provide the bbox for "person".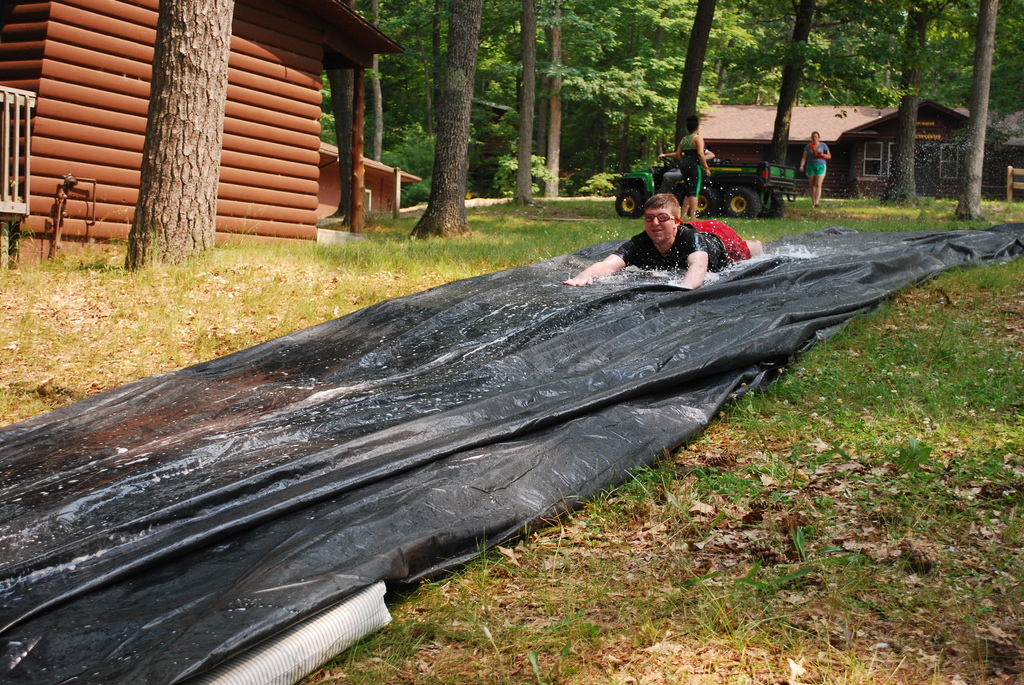
box=[600, 169, 740, 295].
